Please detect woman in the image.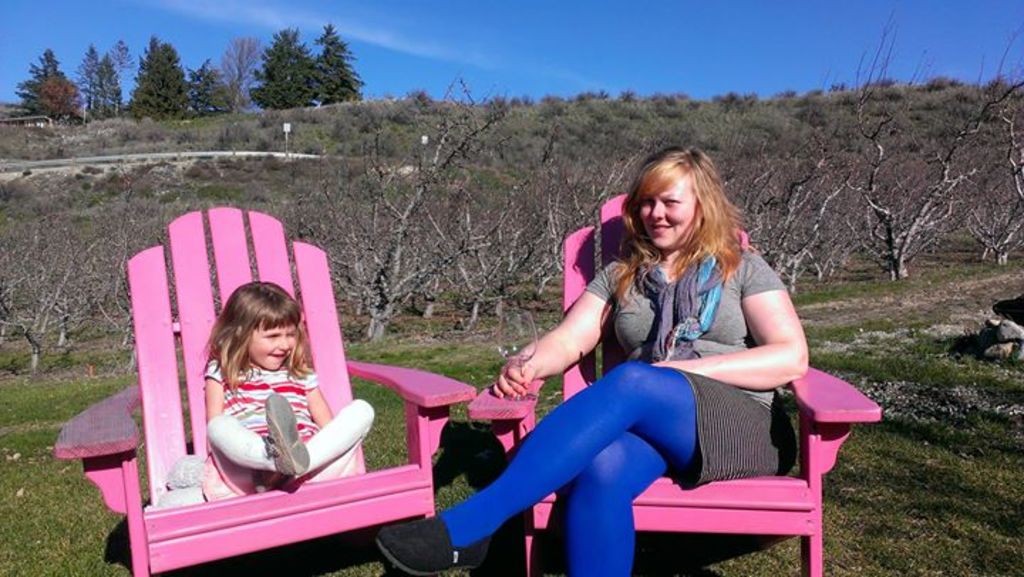
367,145,806,576.
